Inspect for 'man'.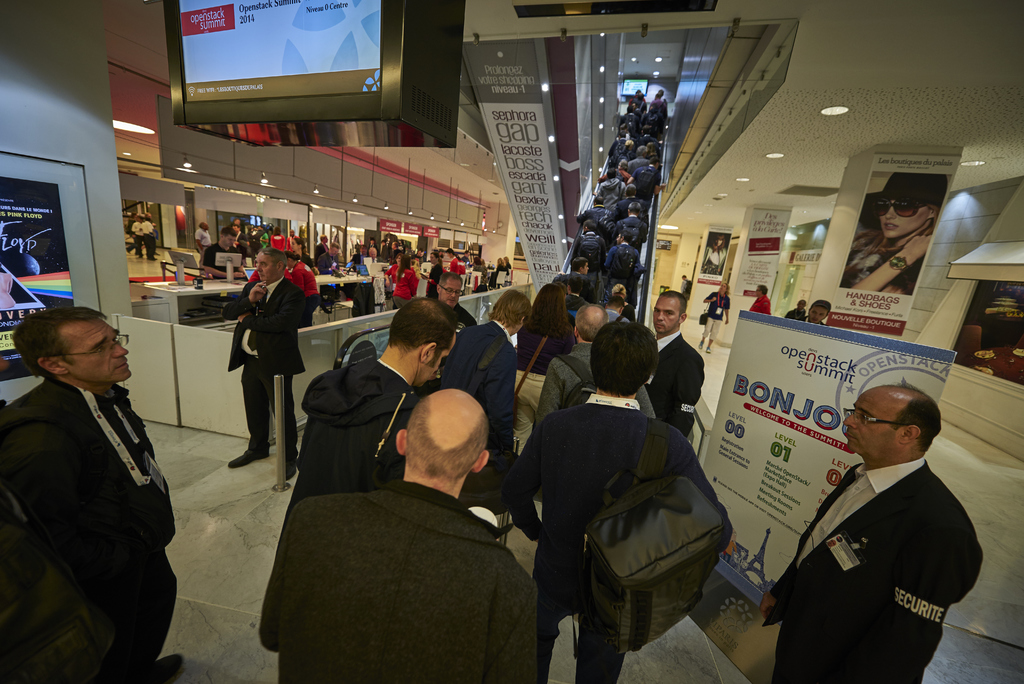
Inspection: (0, 312, 182, 683).
